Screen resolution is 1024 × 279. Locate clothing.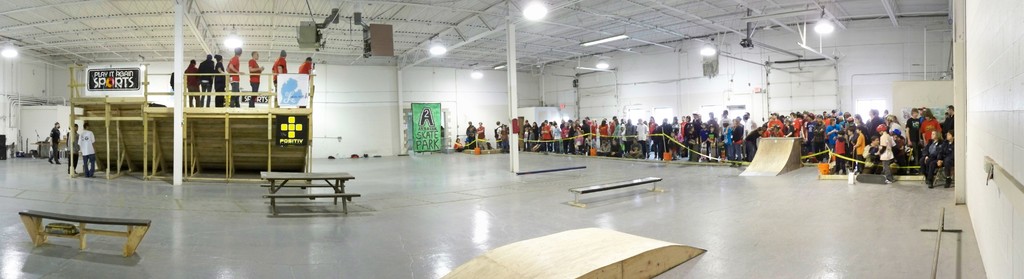
select_region(452, 142, 467, 152).
